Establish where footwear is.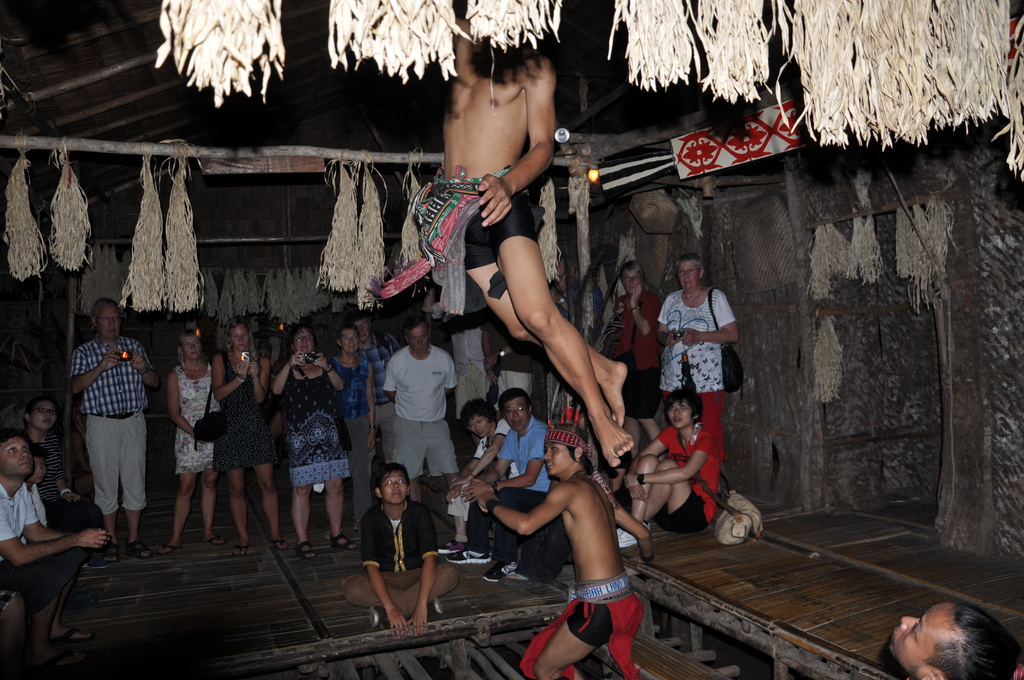
Established at left=428, top=596, right=445, bottom=619.
